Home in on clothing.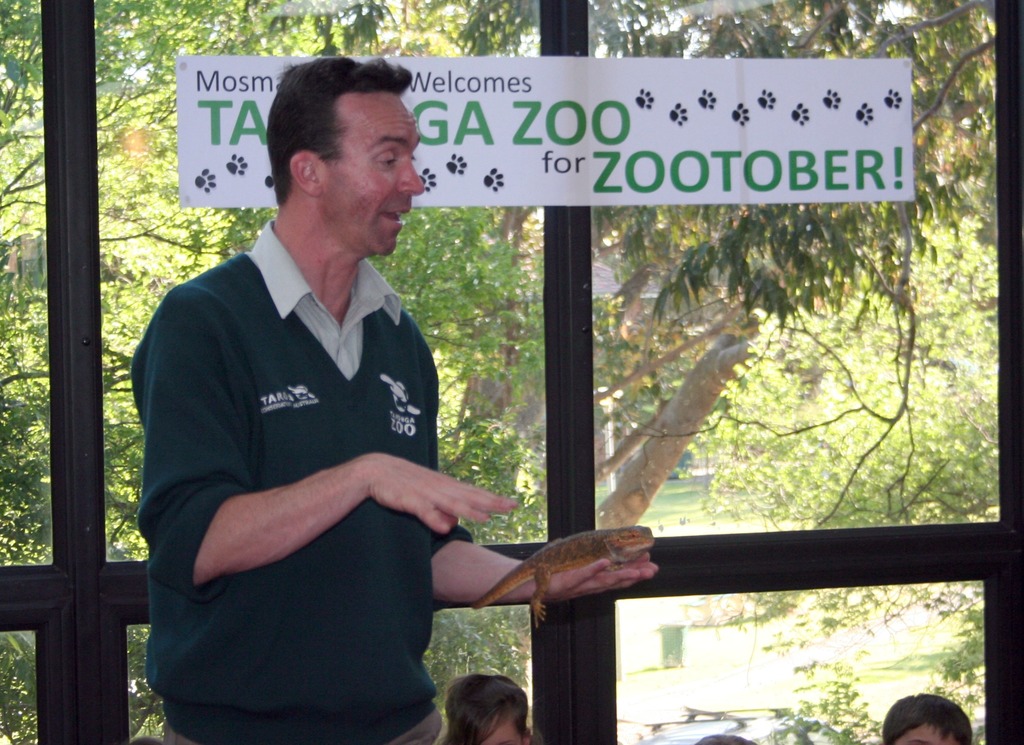
Homed in at (148, 199, 490, 699).
